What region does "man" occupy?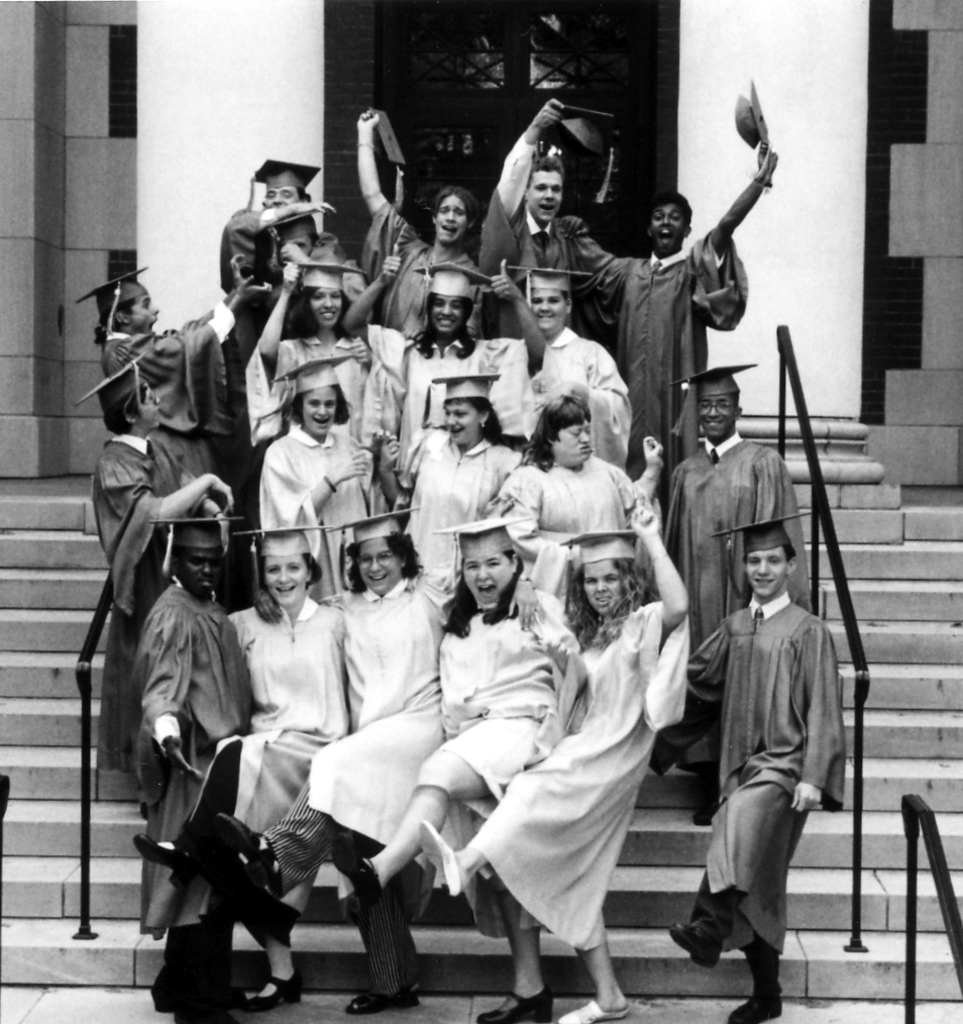
[658,364,829,820].
